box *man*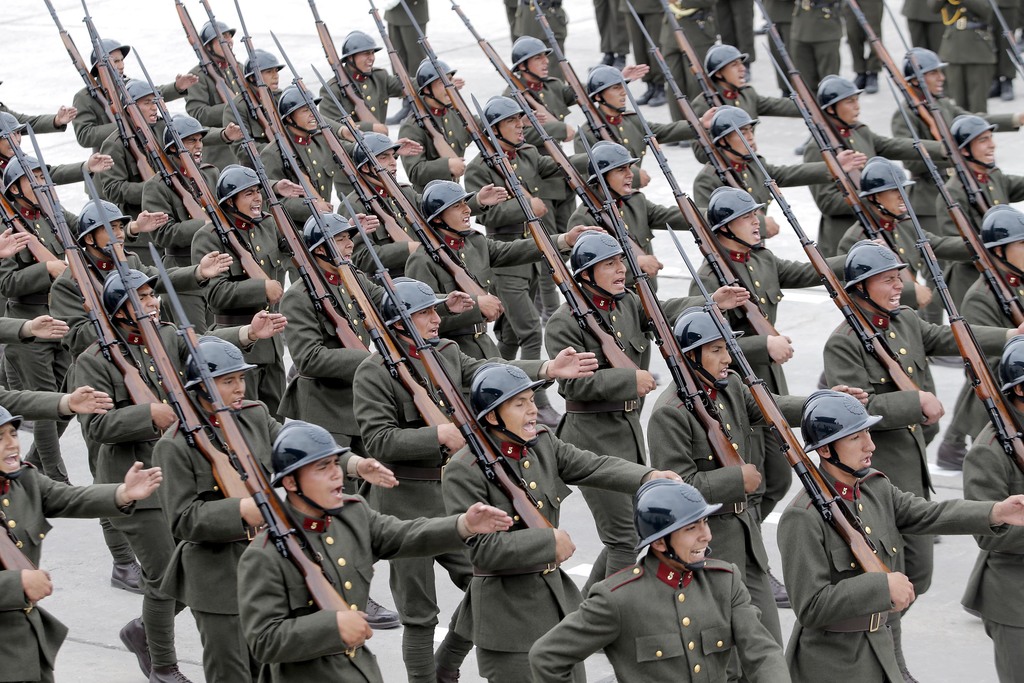
{"x1": 929, "y1": 198, "x2": 1023, "y2": 471}
